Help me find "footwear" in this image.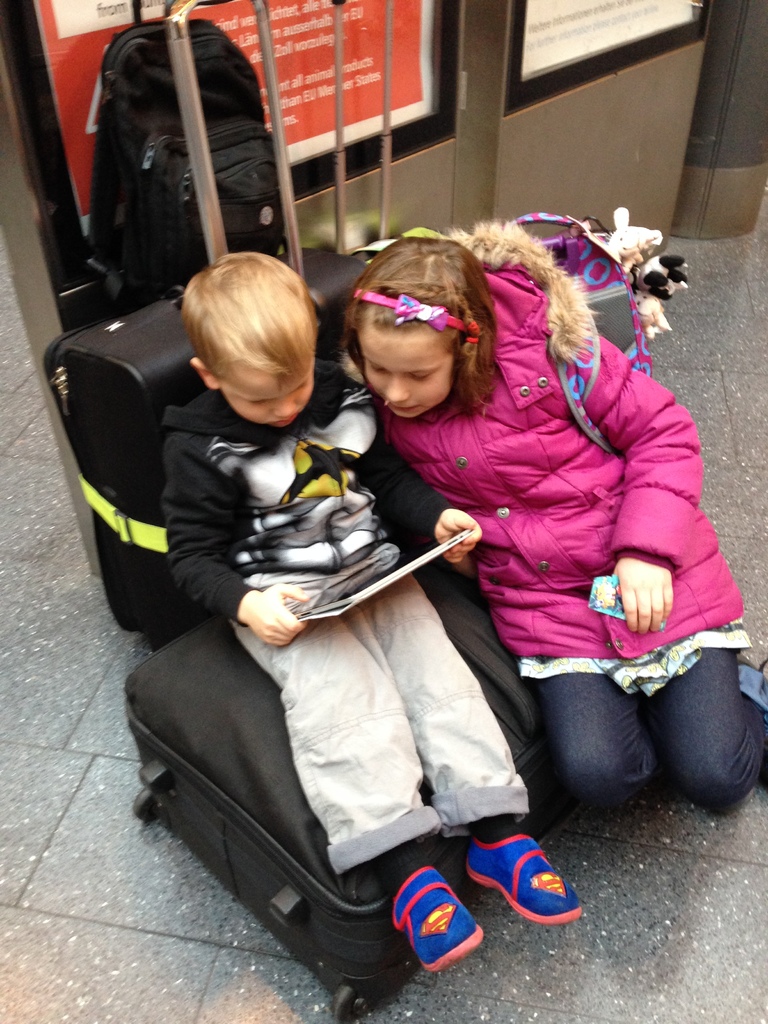
Found it: box(450, 833, 596, 926).
